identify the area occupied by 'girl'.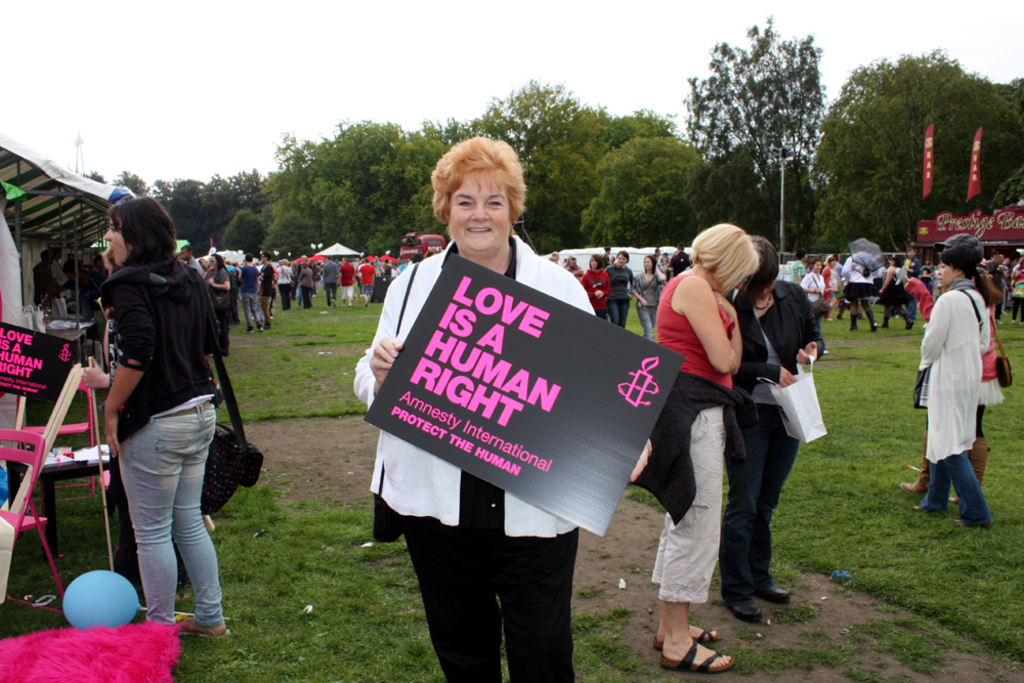
Area: 103 191 231 633.
